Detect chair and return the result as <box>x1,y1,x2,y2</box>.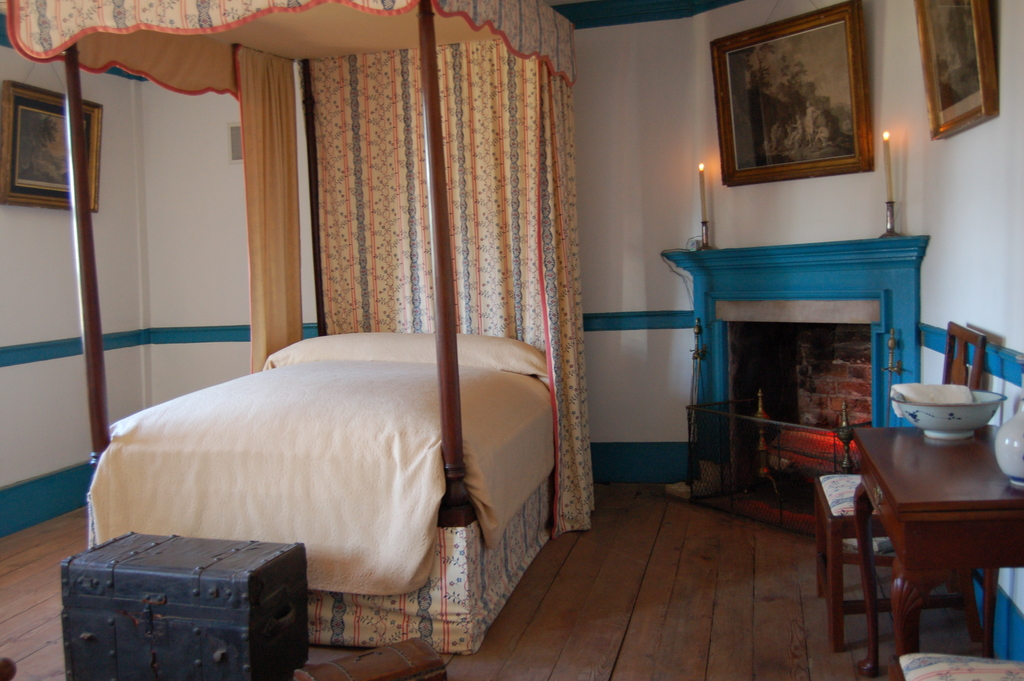
<box>817,320,982,653</box>.
